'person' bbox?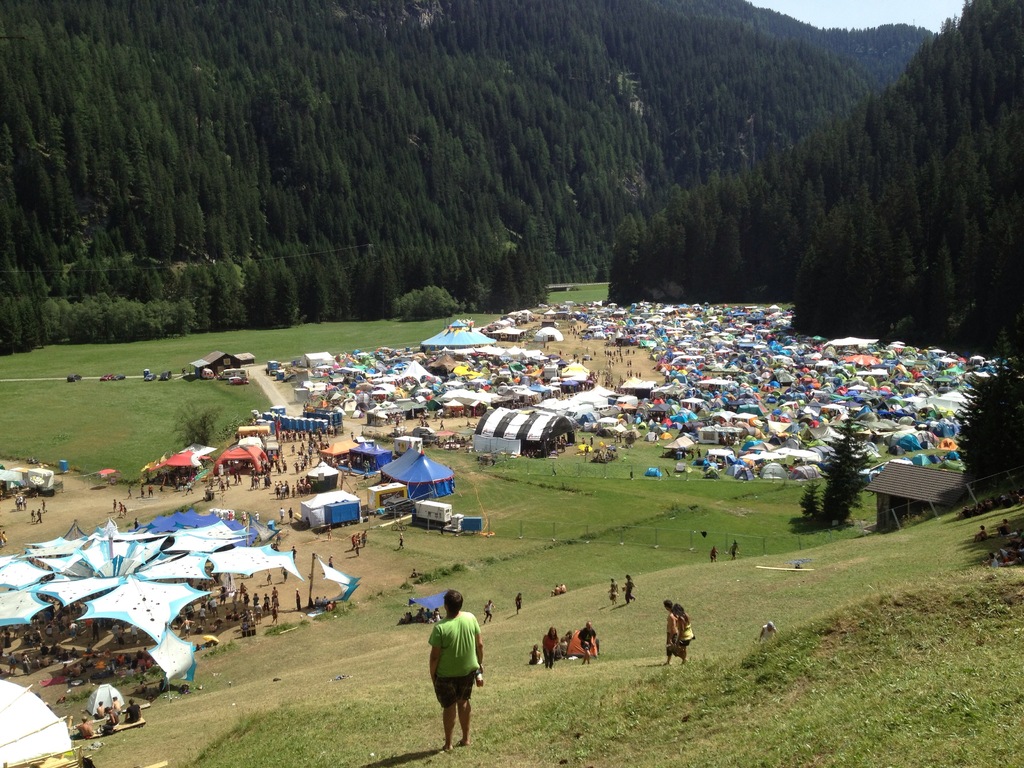
pyautogui.locateOnScreen(604, 576, 619, 606)
